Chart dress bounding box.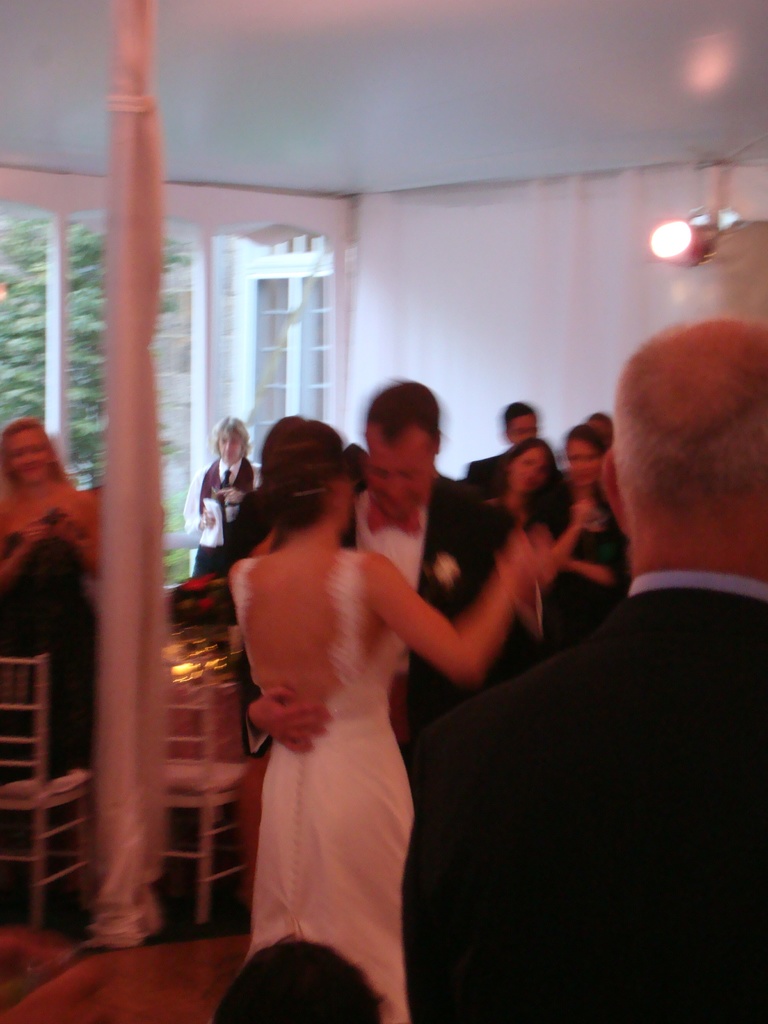
Charted: BBox(2, 536, 98, 770).
